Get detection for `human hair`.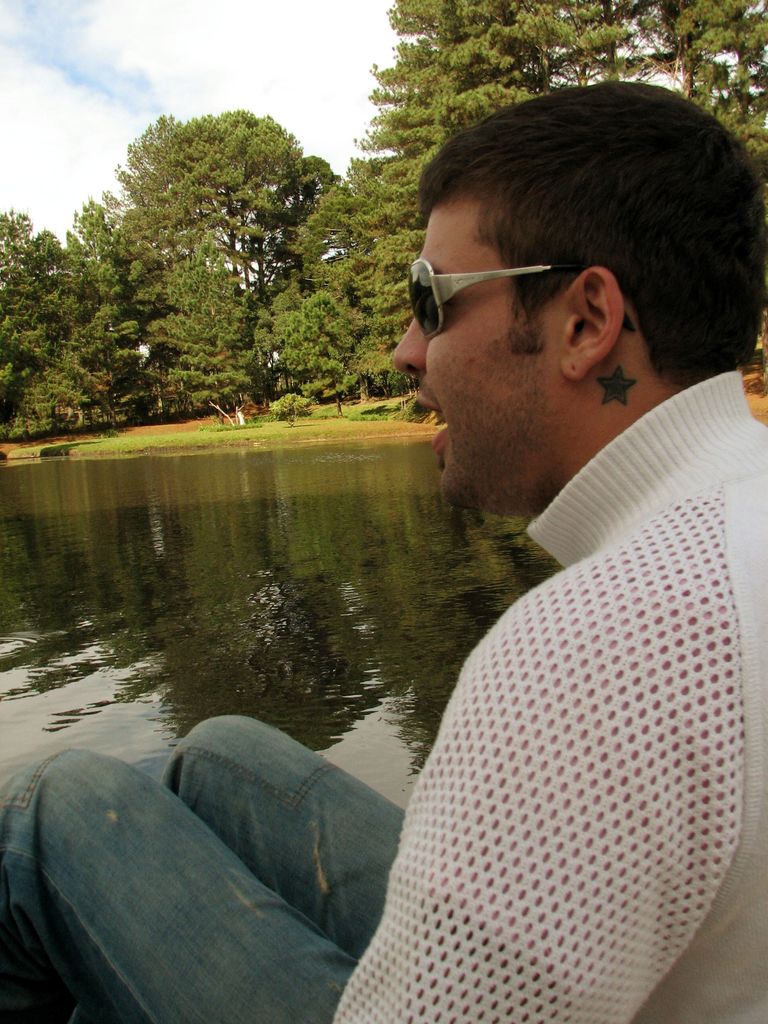
Detection: [417,59,756,374].
